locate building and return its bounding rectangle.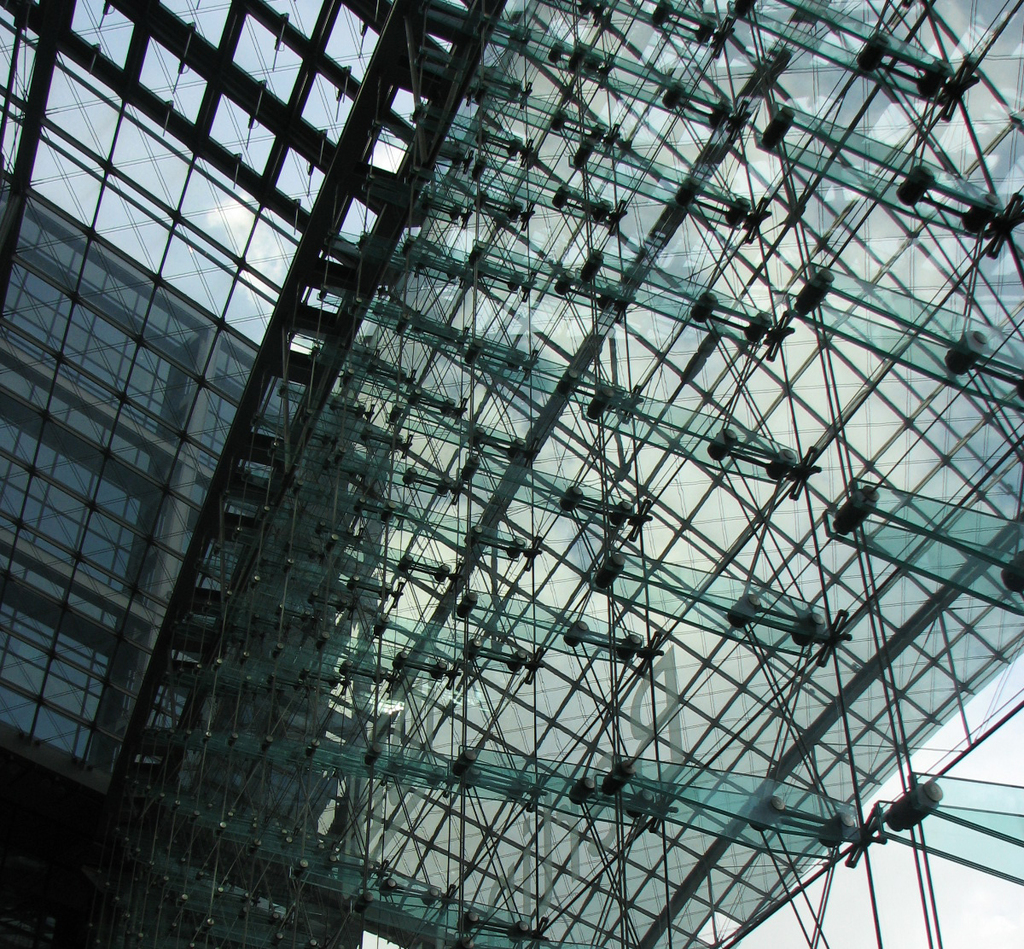
(x1=0, y1=0, x2=1023, y2=948).
